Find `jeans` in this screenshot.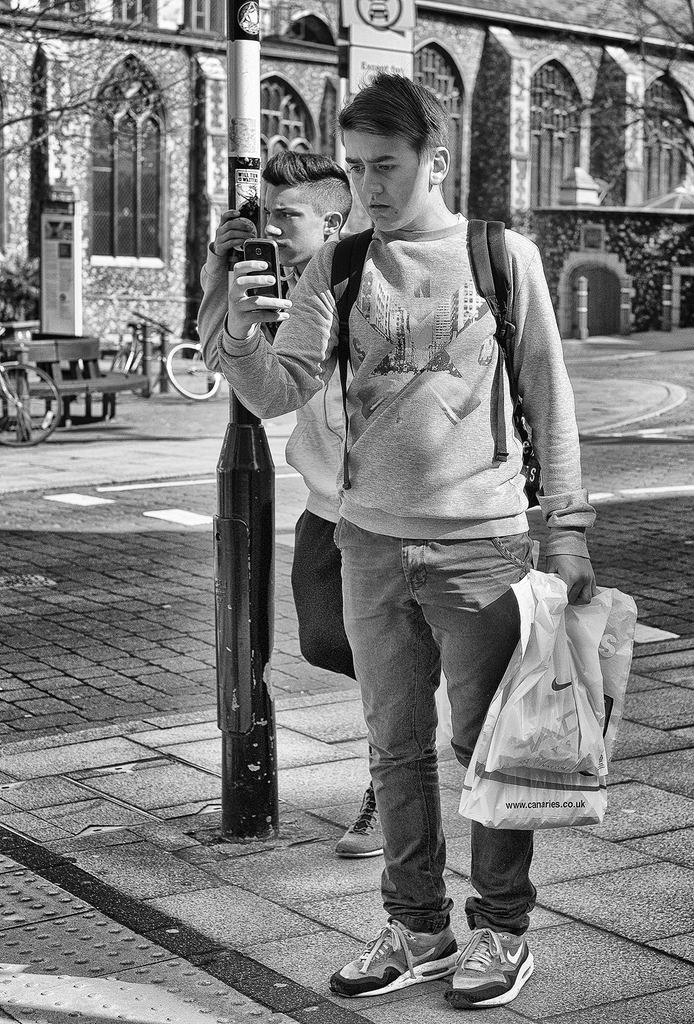
The bounding box for `jeans` is [337, 527, 533, 968].
